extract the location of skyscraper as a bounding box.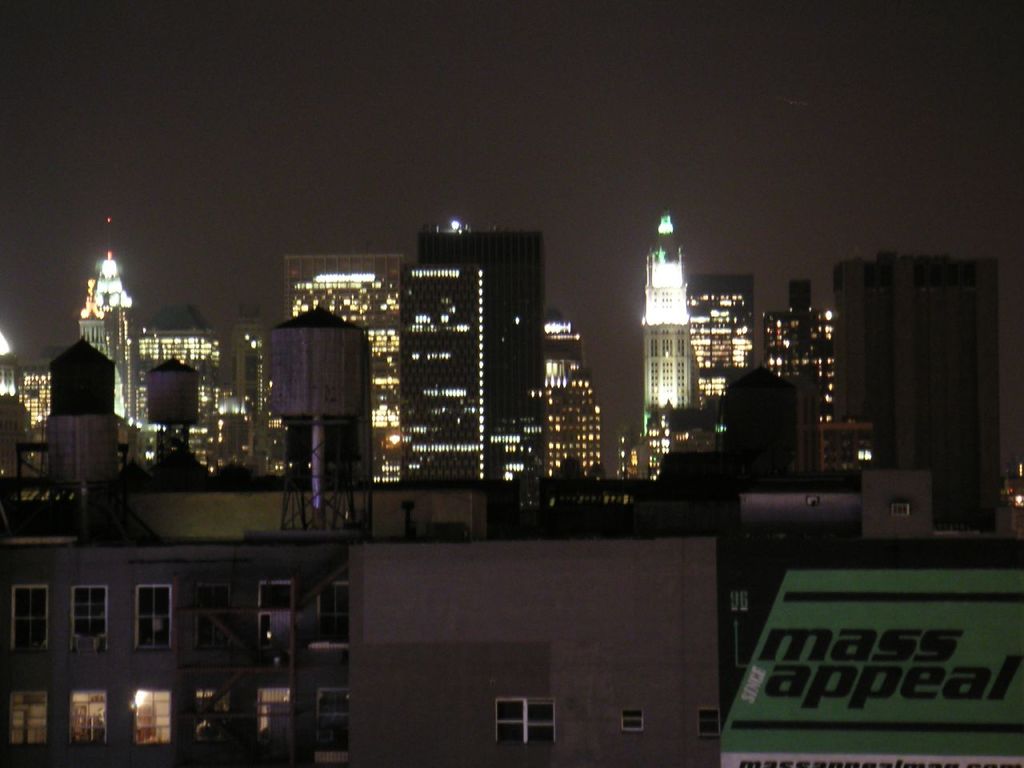
619:211:733:458.
